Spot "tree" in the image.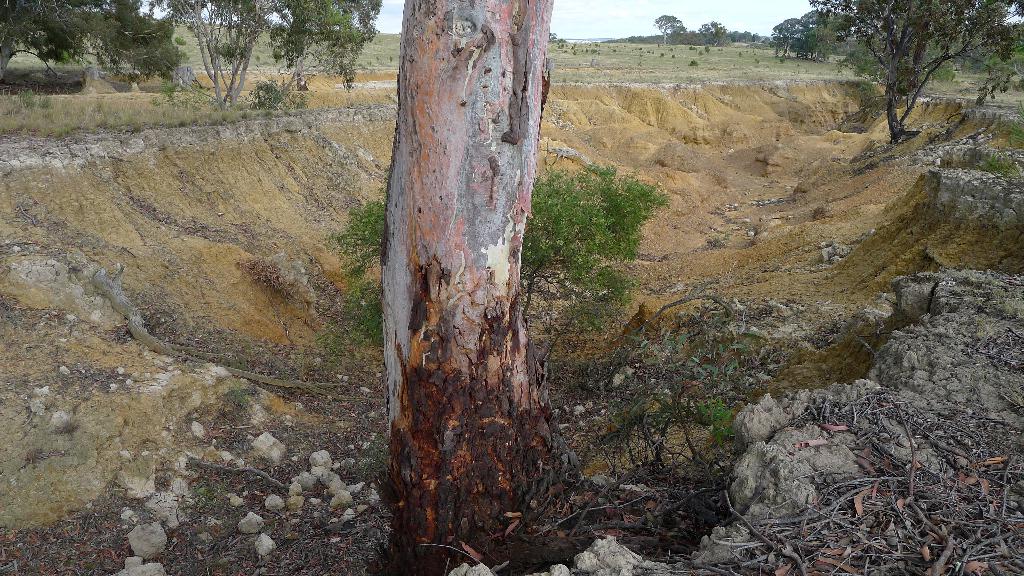
"tree" found at {"x1": 150, "y1": 0, "x2": 276, "y2": 109}.
